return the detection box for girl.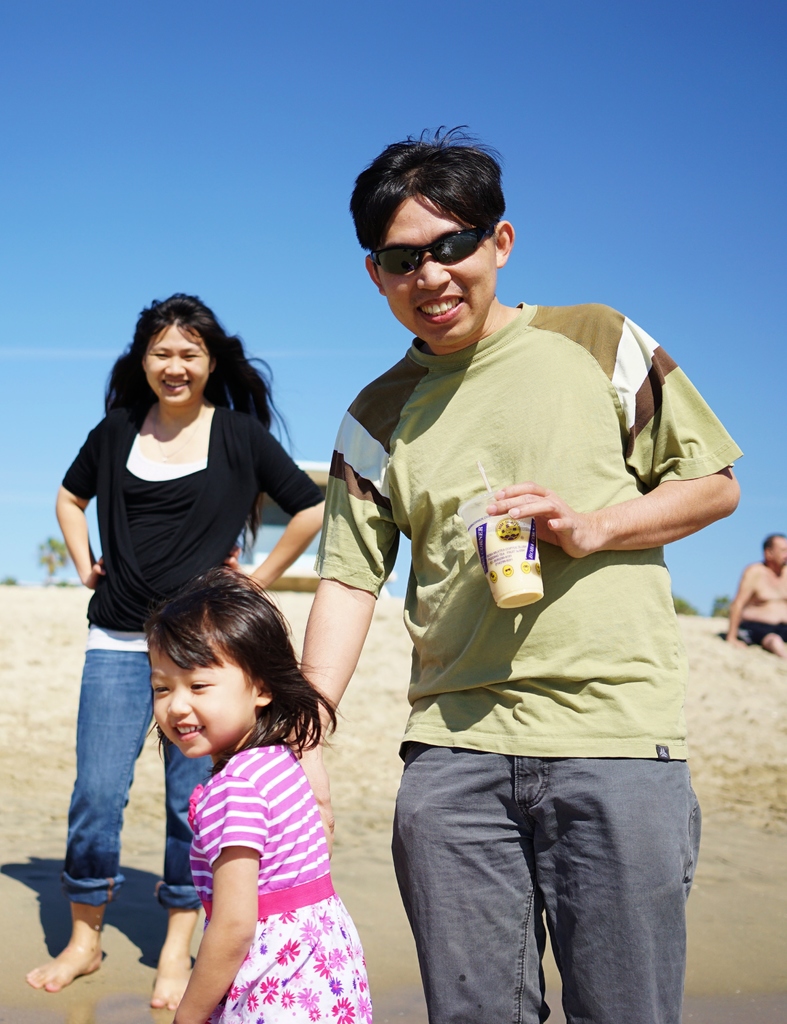
box=[159, 564, 367, 1023].
